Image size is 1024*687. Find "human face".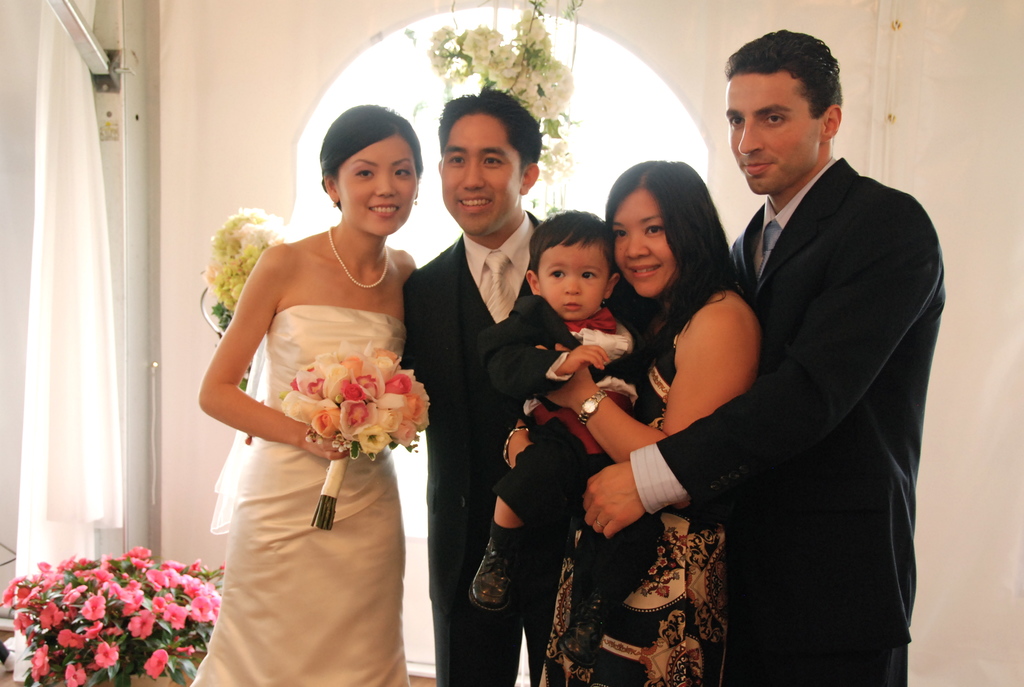
(336,133,417,238).
